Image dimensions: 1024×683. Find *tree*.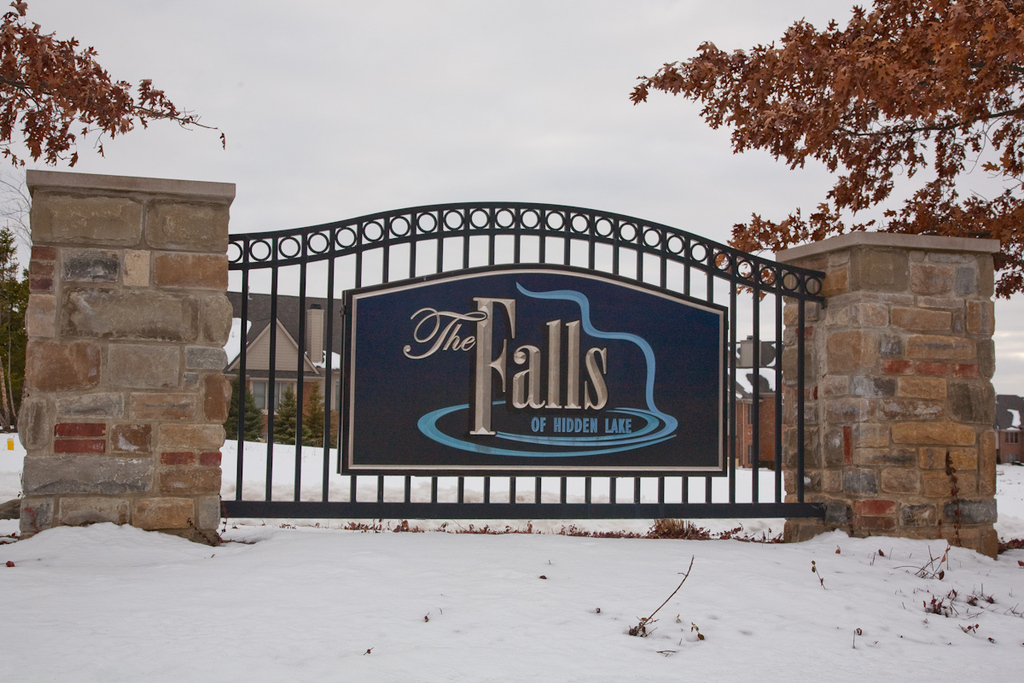
detection(0, 217, 42, 431).
